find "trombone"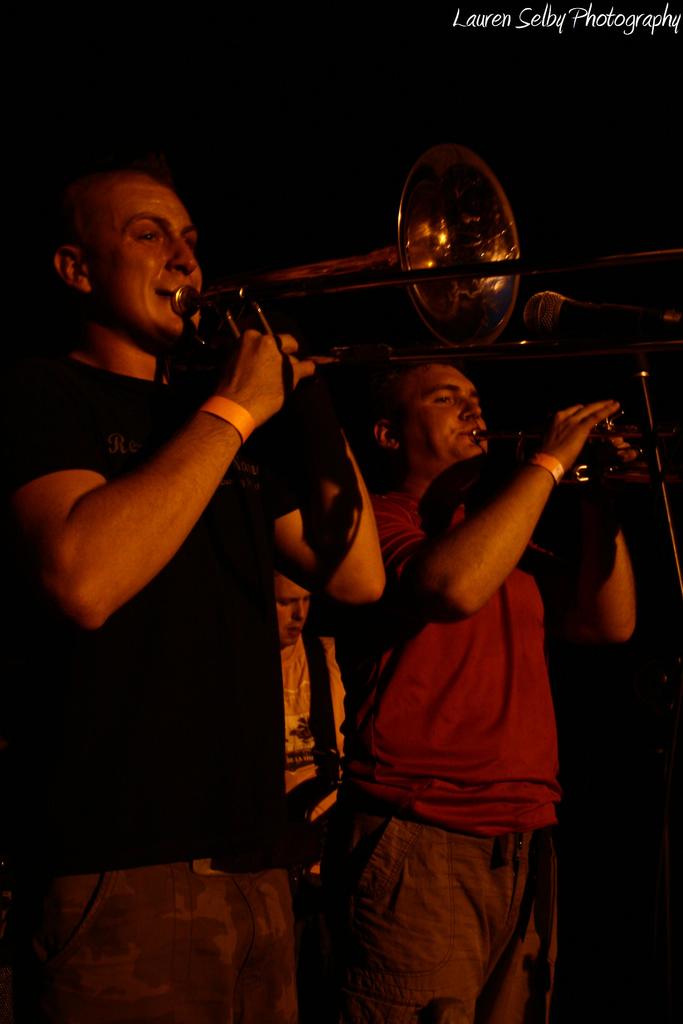
(x1=162, y1=241, x2=682, y2=298)
